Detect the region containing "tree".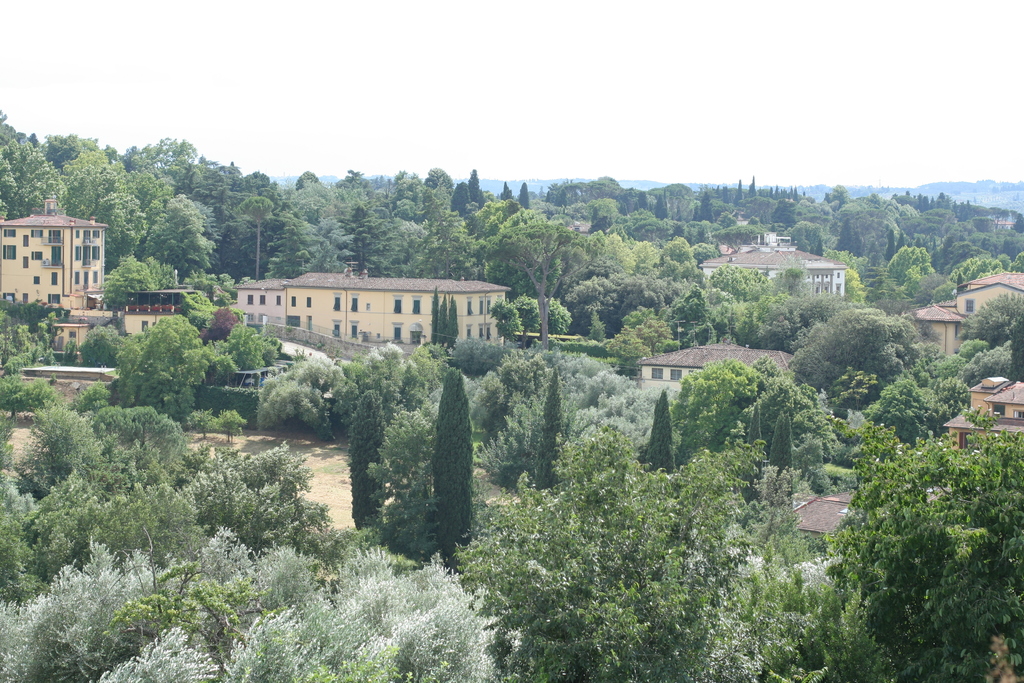
<box>793,314,895,388</box>.
